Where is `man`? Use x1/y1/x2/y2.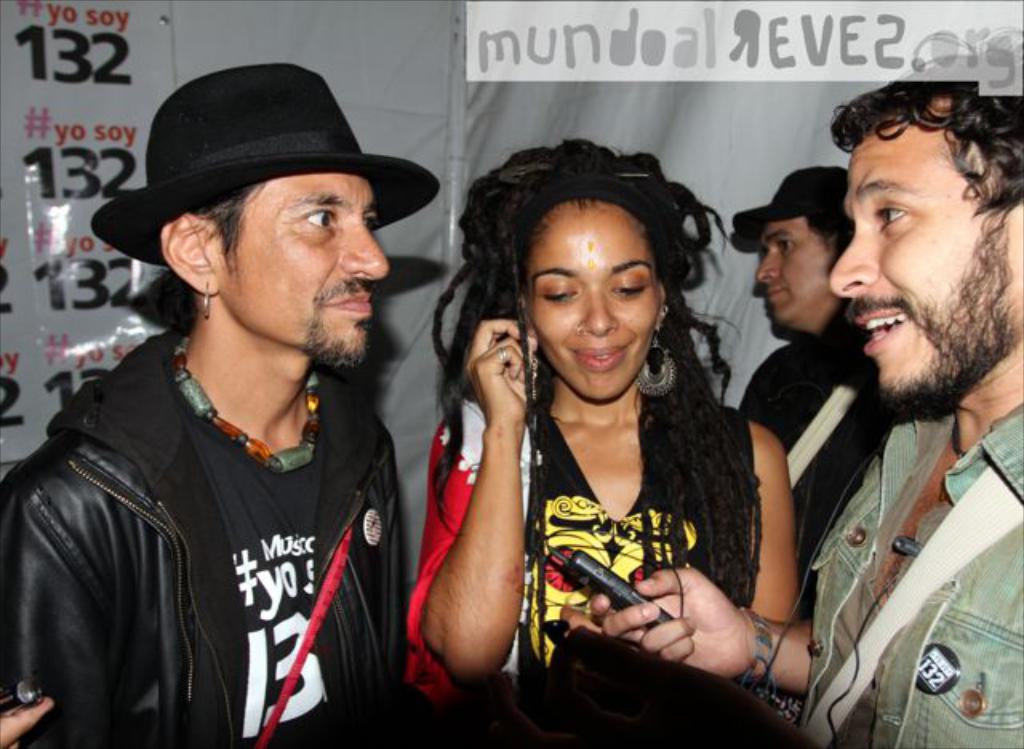
0/59/446/747.
